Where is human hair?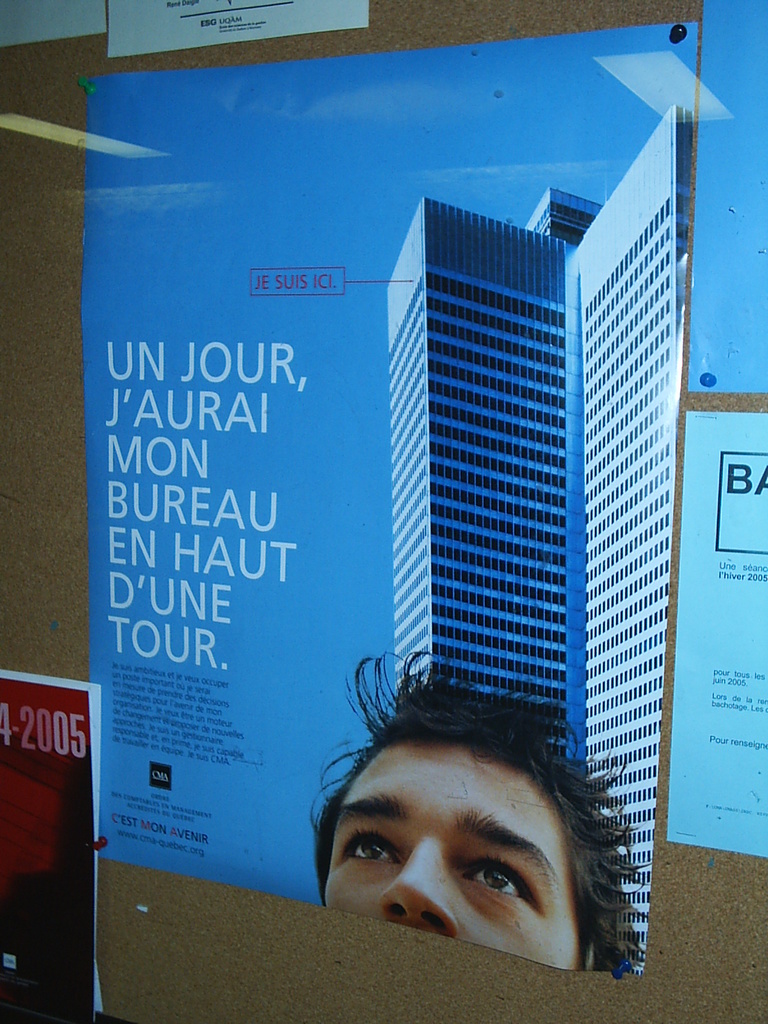
(x1=324, y1=644, x2=646, y2=972).
